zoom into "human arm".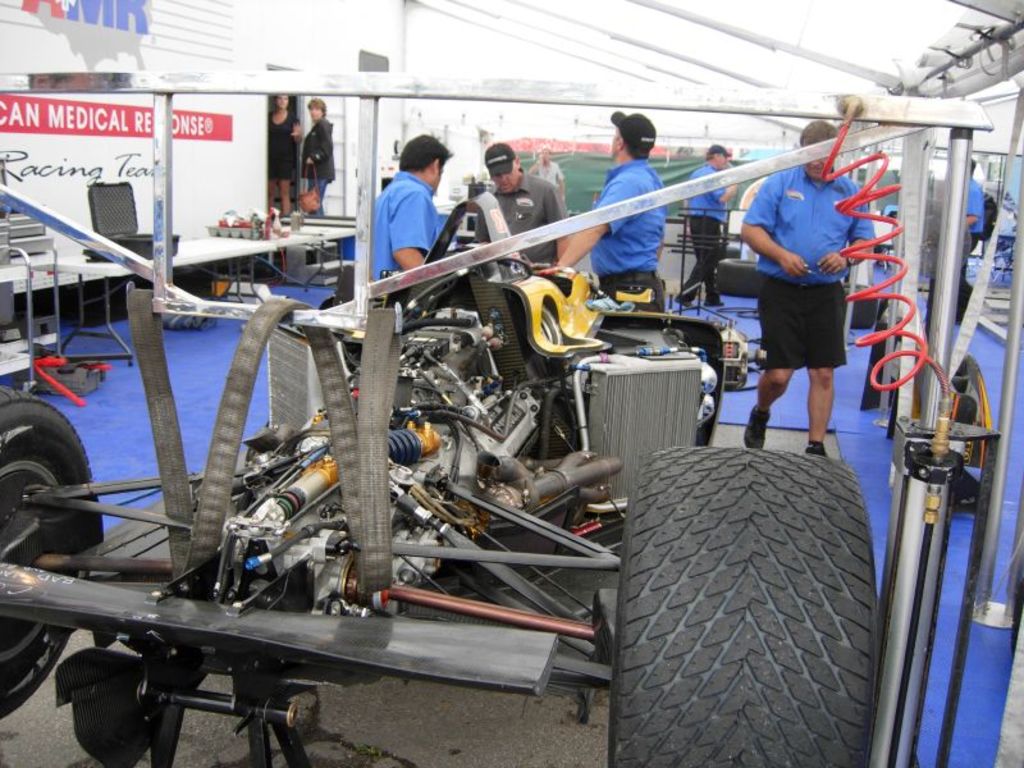
Zoom target: 291/120/300/141.
